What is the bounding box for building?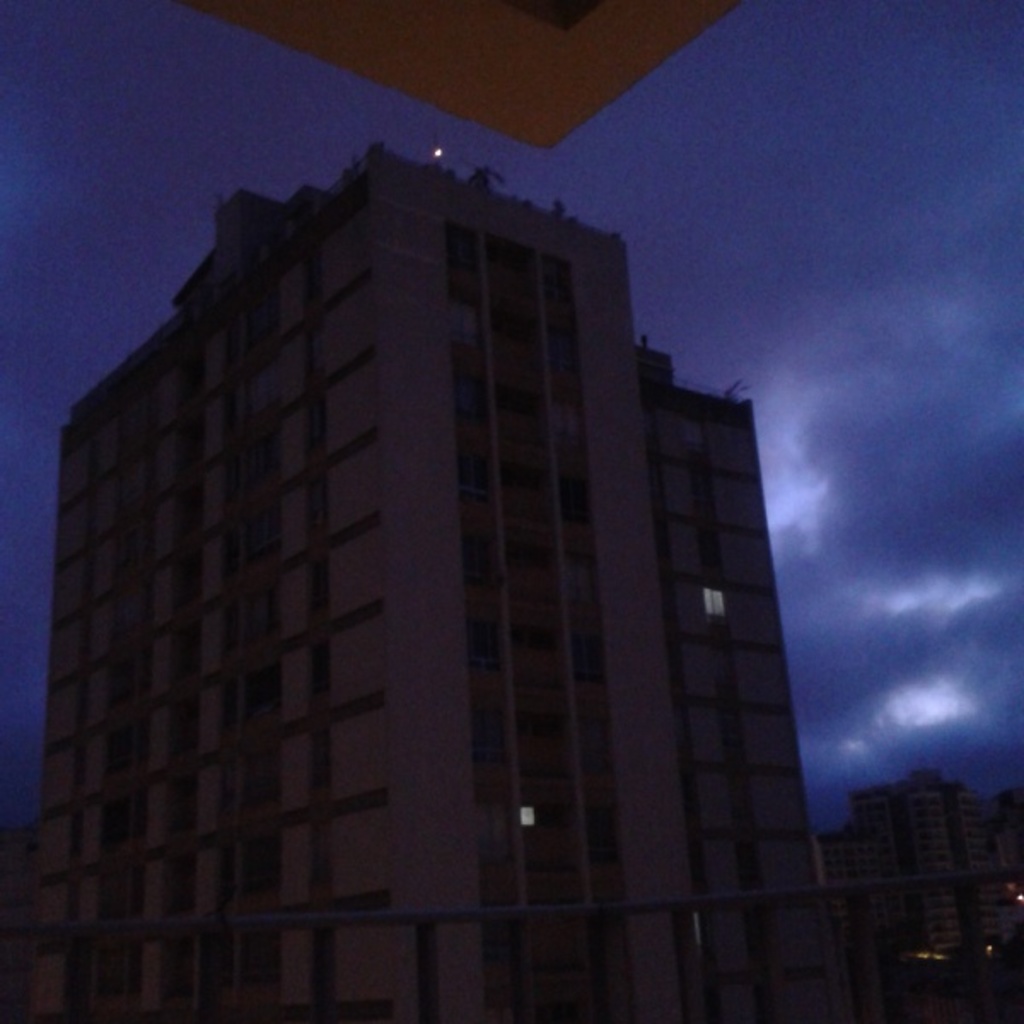
rect(990, 788, 1022, 927).
